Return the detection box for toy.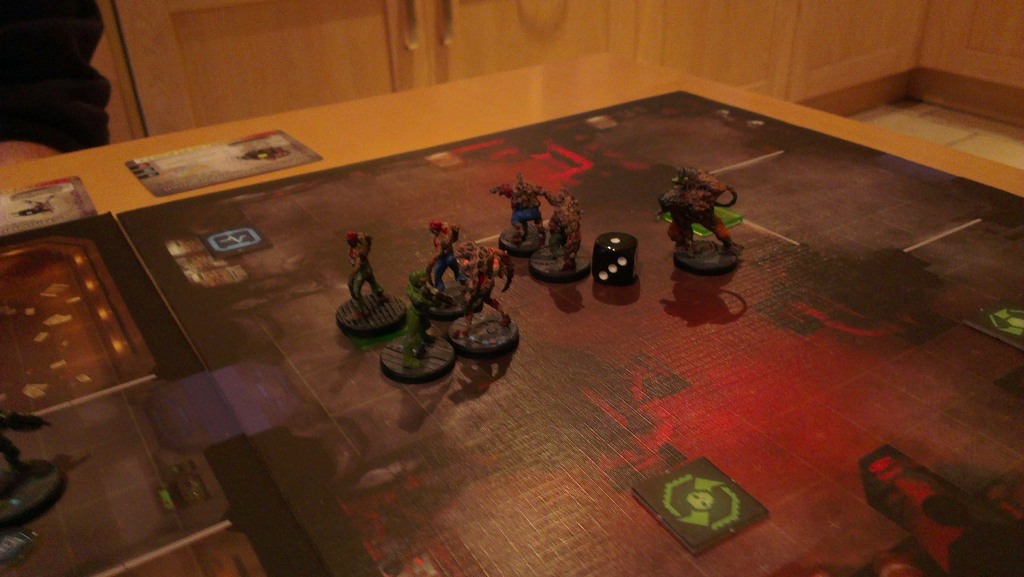
region(658, 167, 744, 259).
